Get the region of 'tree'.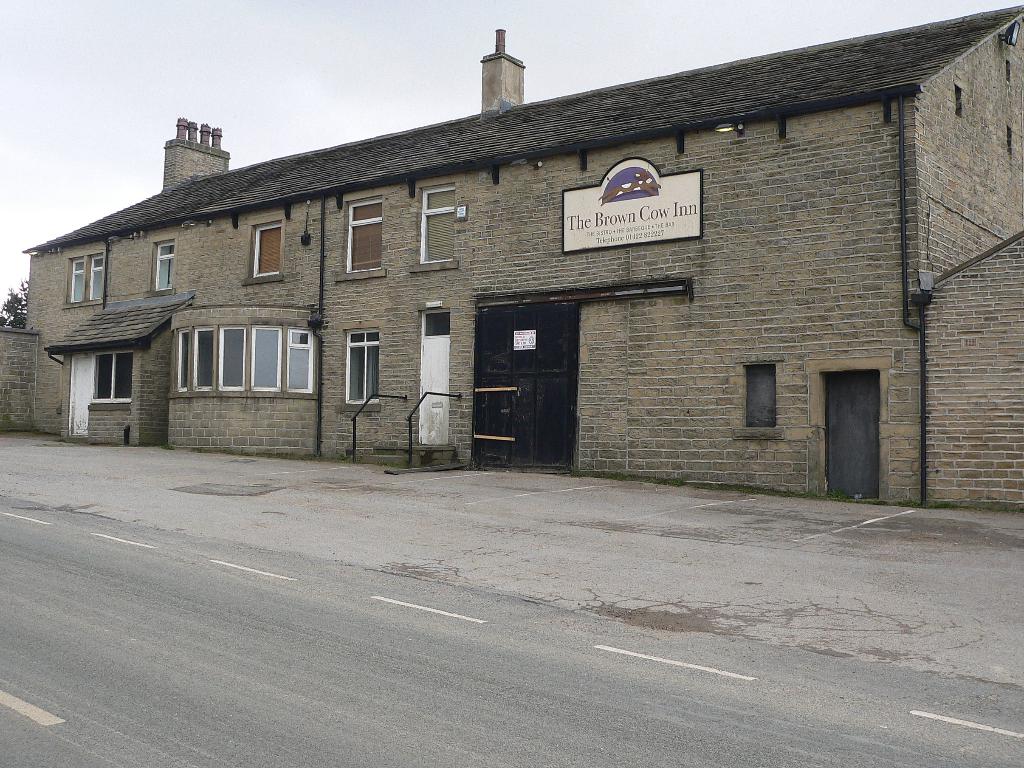
select_region(0, 278, 31, 329).
